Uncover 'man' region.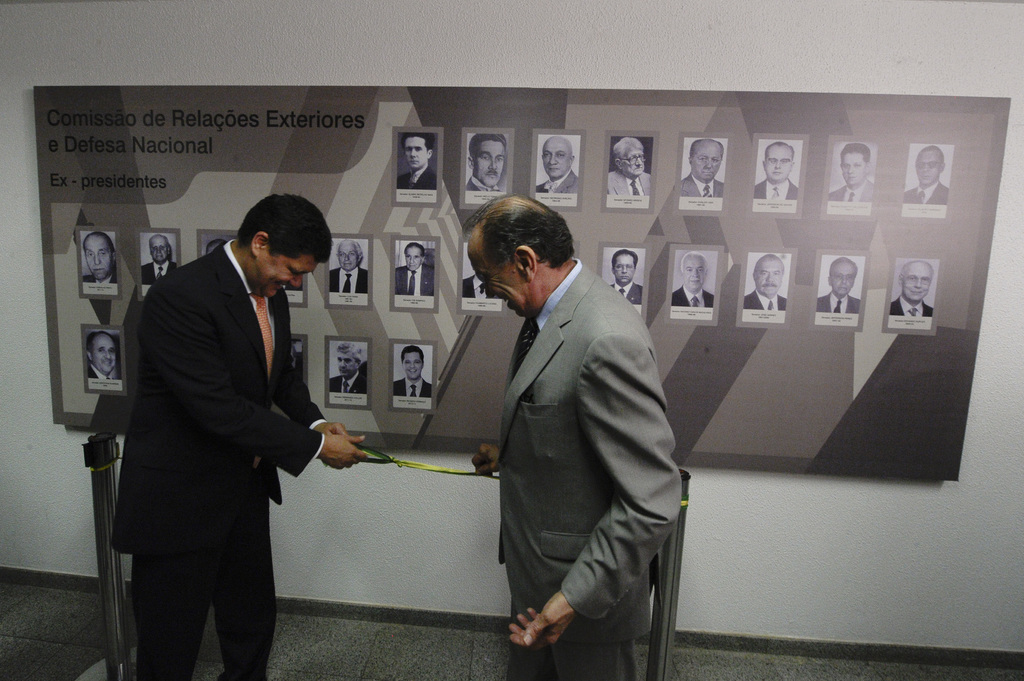
Uncovered: crop(464, 255, 494, 297).
